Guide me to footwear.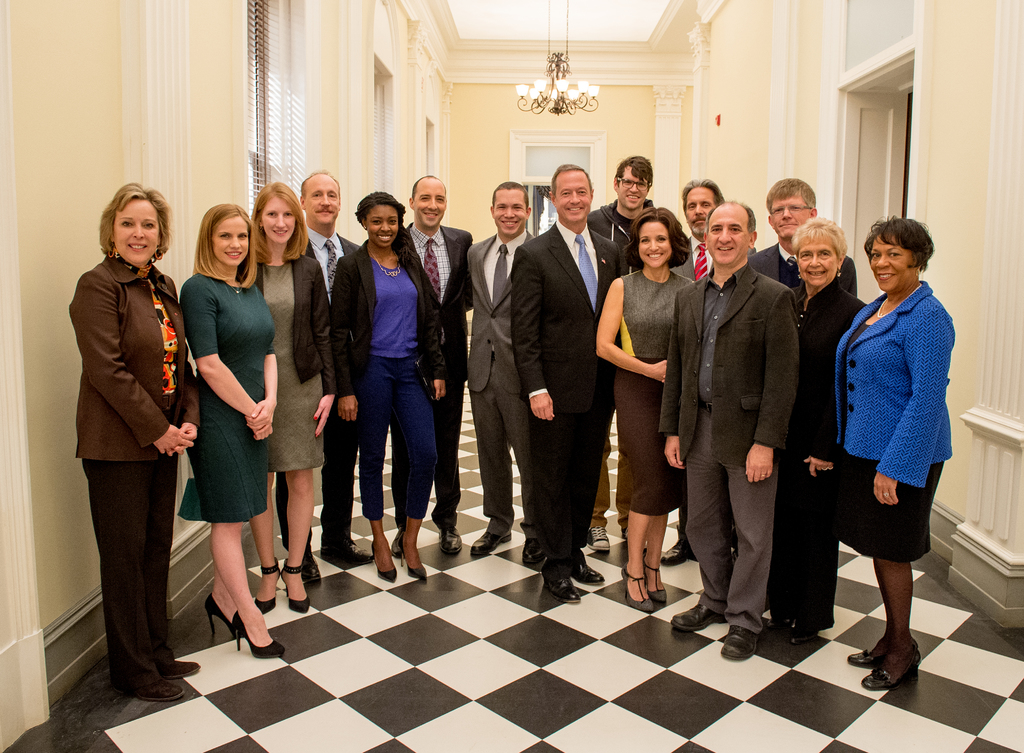
Guidance: <region>375, 546, 400, 584</region>.
